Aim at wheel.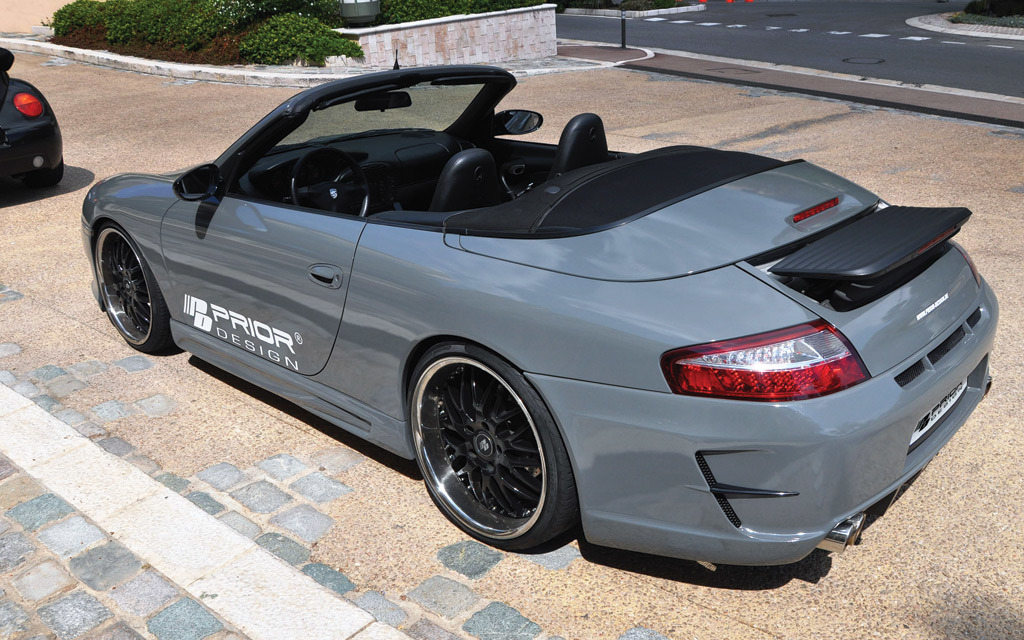
Aimed at l=99, t=225, r=176, b=357.
